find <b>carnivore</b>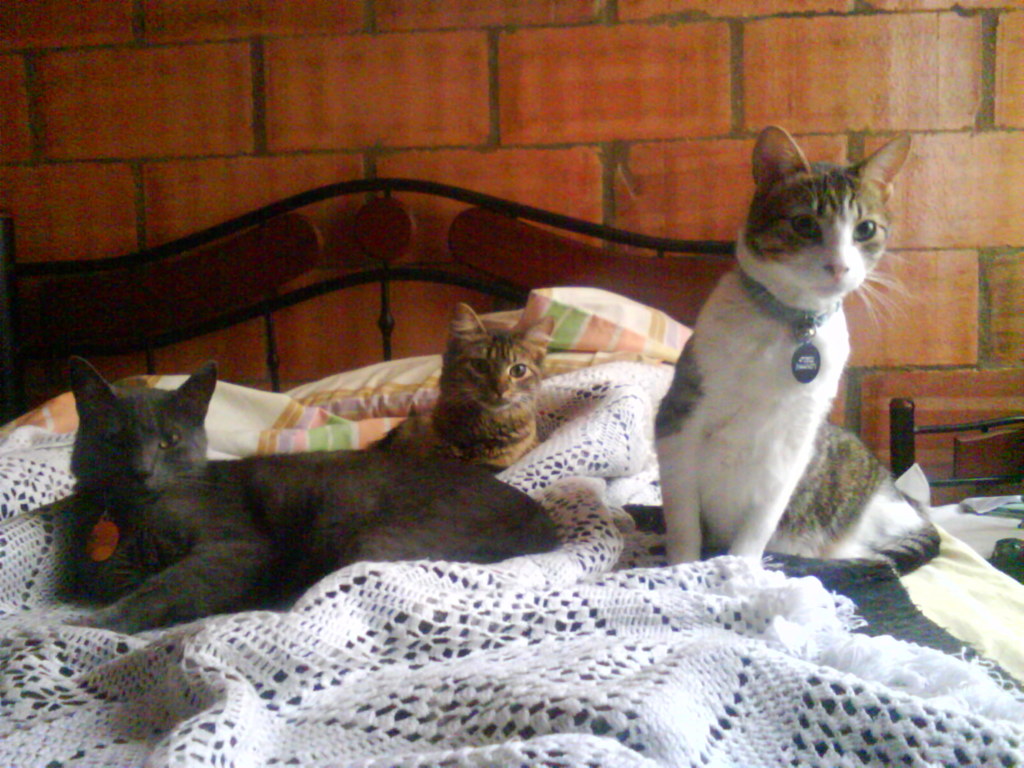
x1=624 y1=157 x2=945 y2=584
